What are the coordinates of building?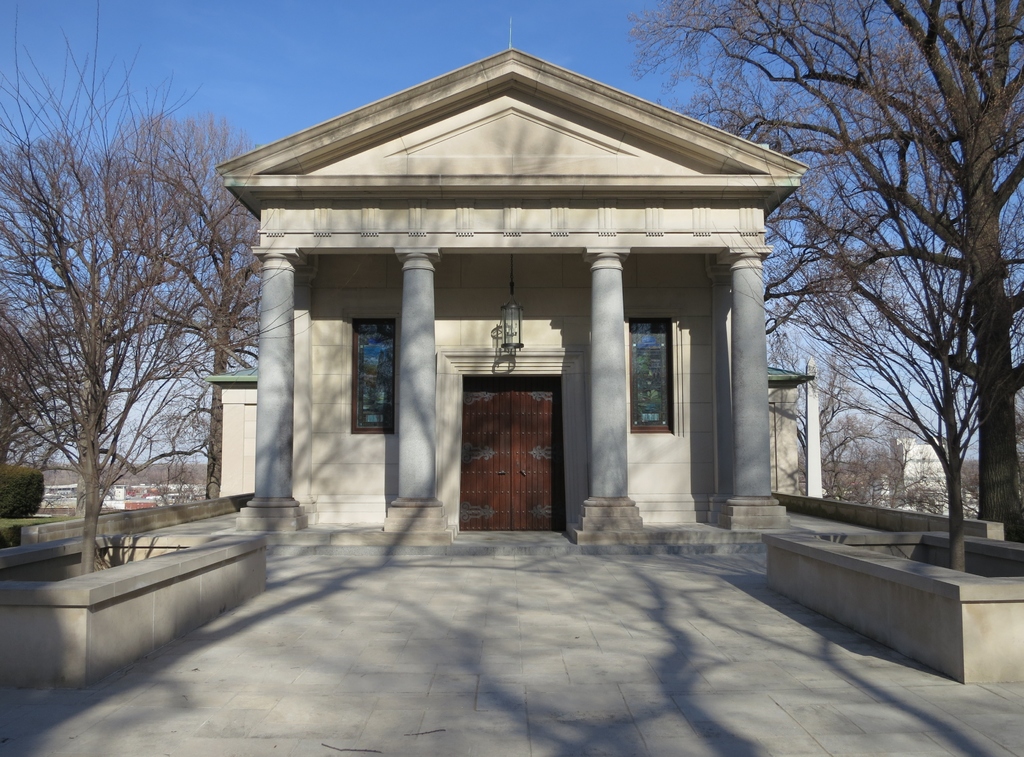
left=212, top=47, right=813, bottom=546.
